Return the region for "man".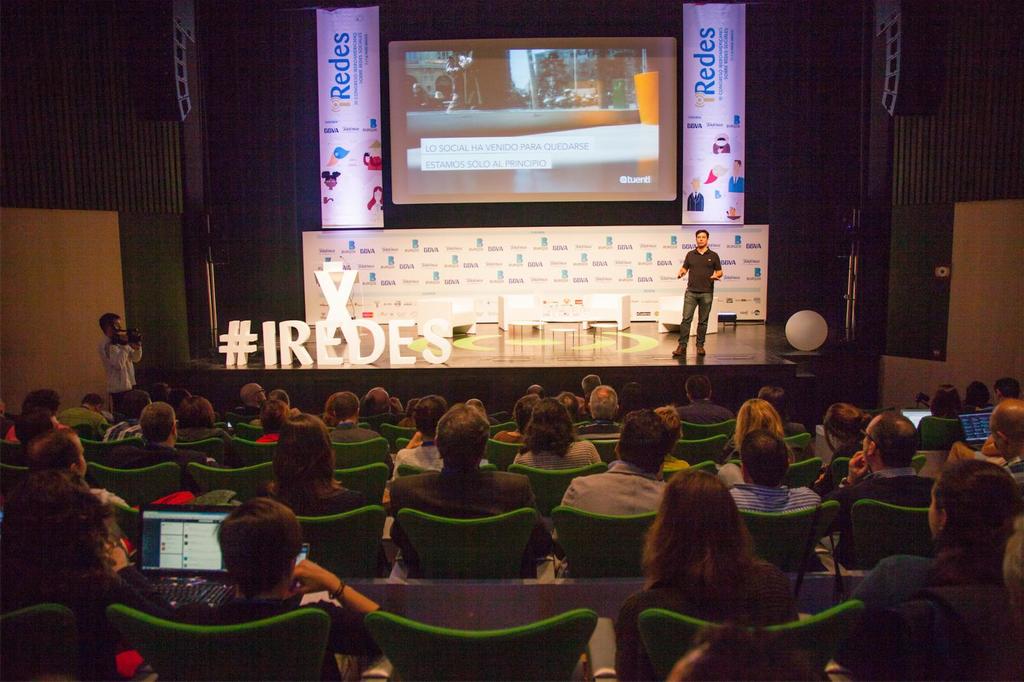
left=101, top=315, right=140, bottom=416.
